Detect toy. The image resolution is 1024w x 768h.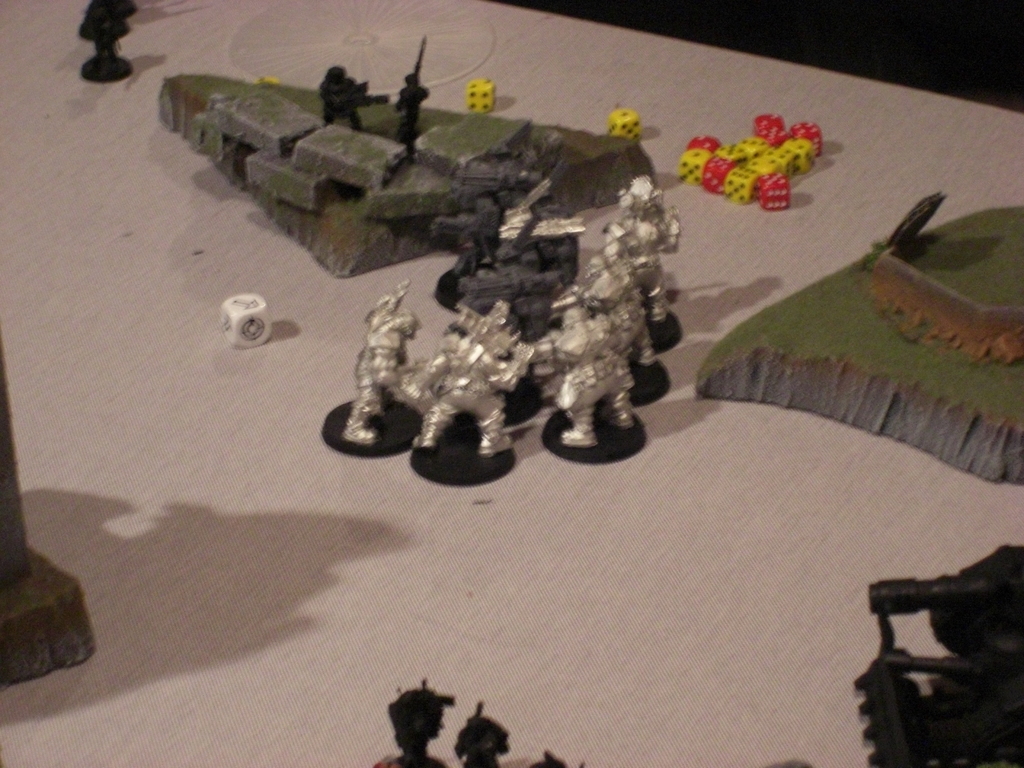
[609, 108, 641, 139].
